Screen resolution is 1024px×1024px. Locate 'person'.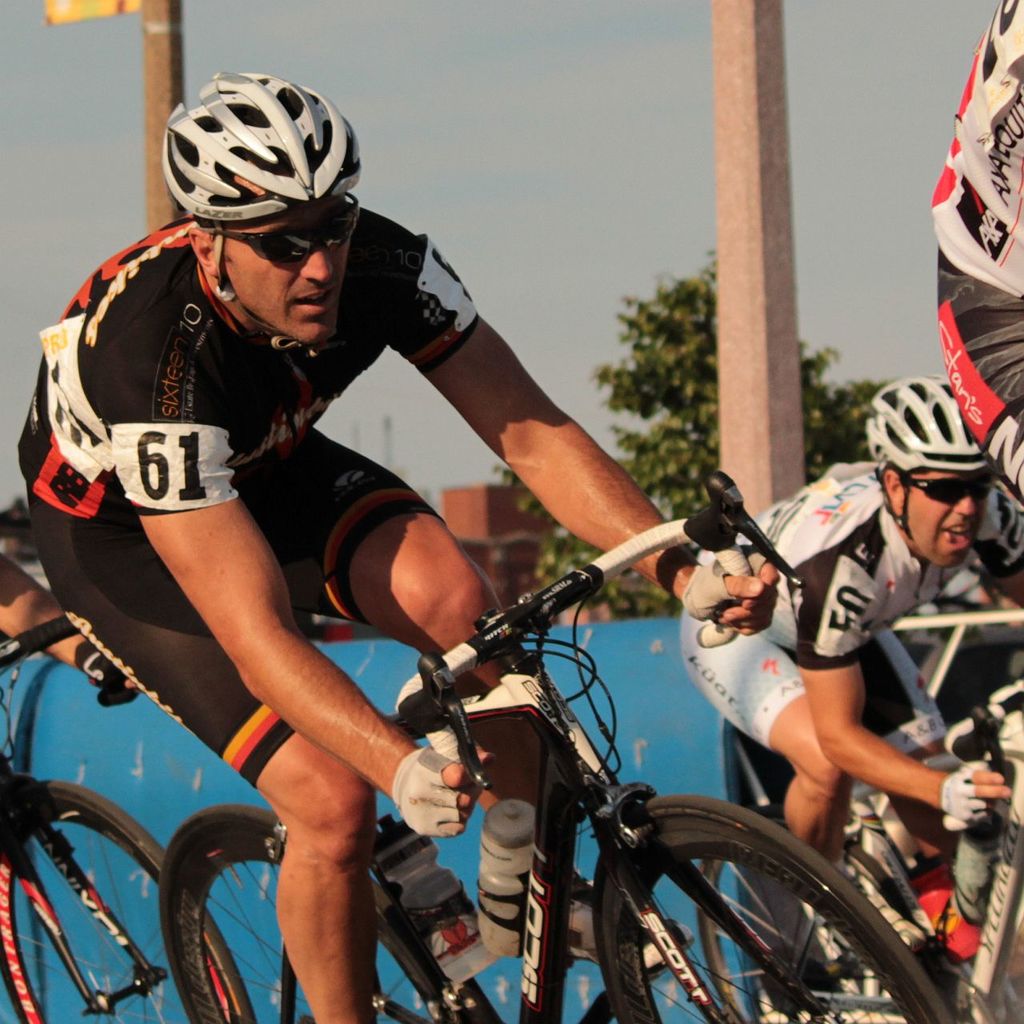
11, 66, 794, 1021.
